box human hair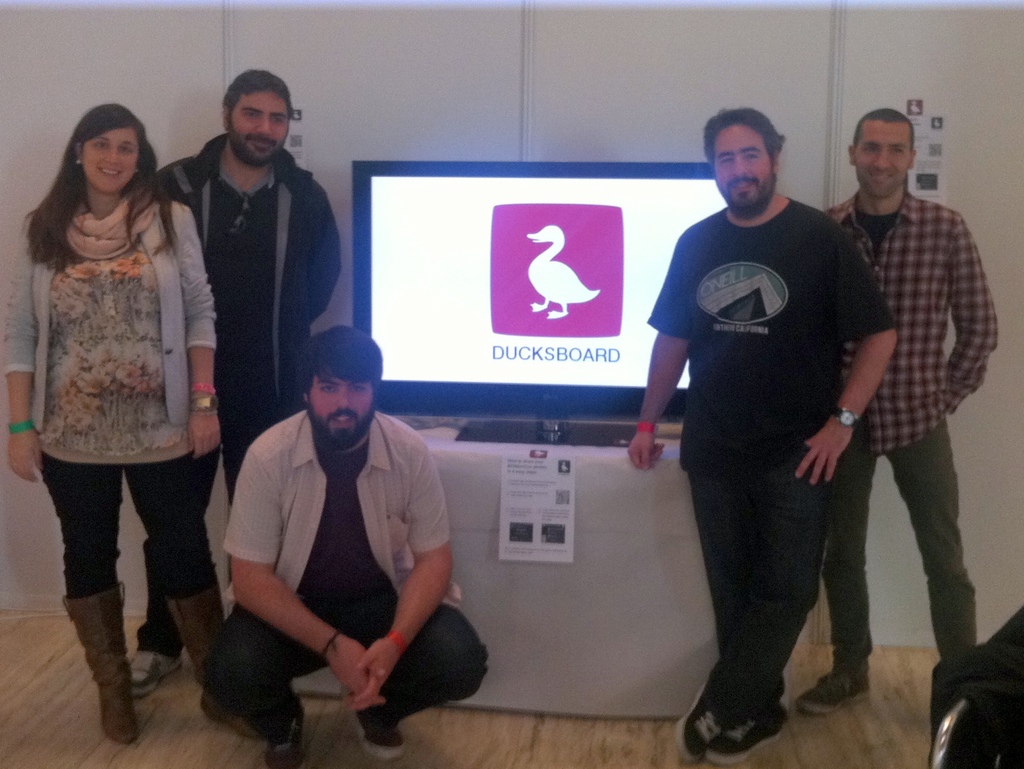
left=854, top=111, right=911, bottom=153
